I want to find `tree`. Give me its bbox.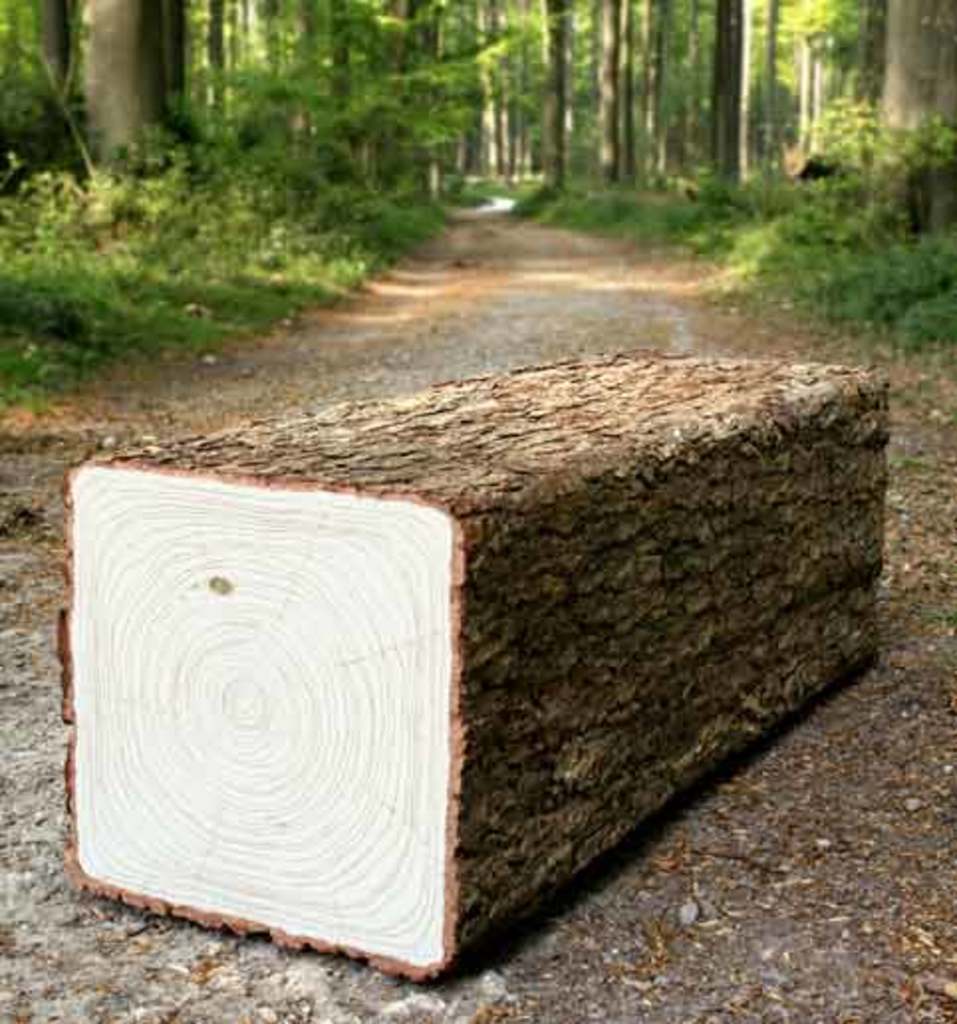
BBox(328, 0, 363, 153).
